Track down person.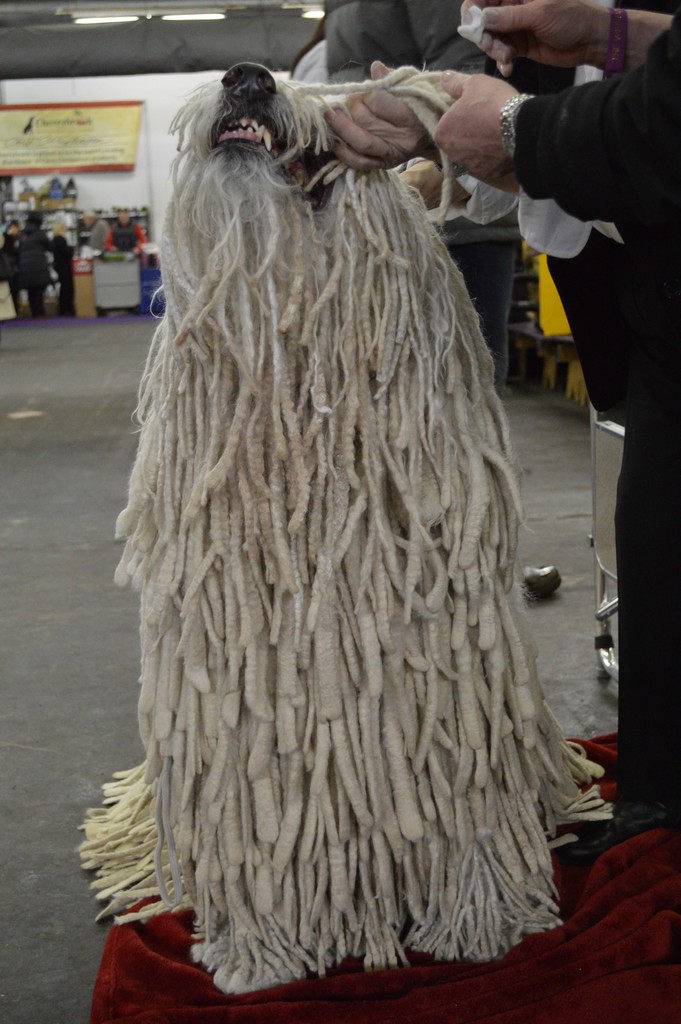
Tracked to 429 0 680 870.
